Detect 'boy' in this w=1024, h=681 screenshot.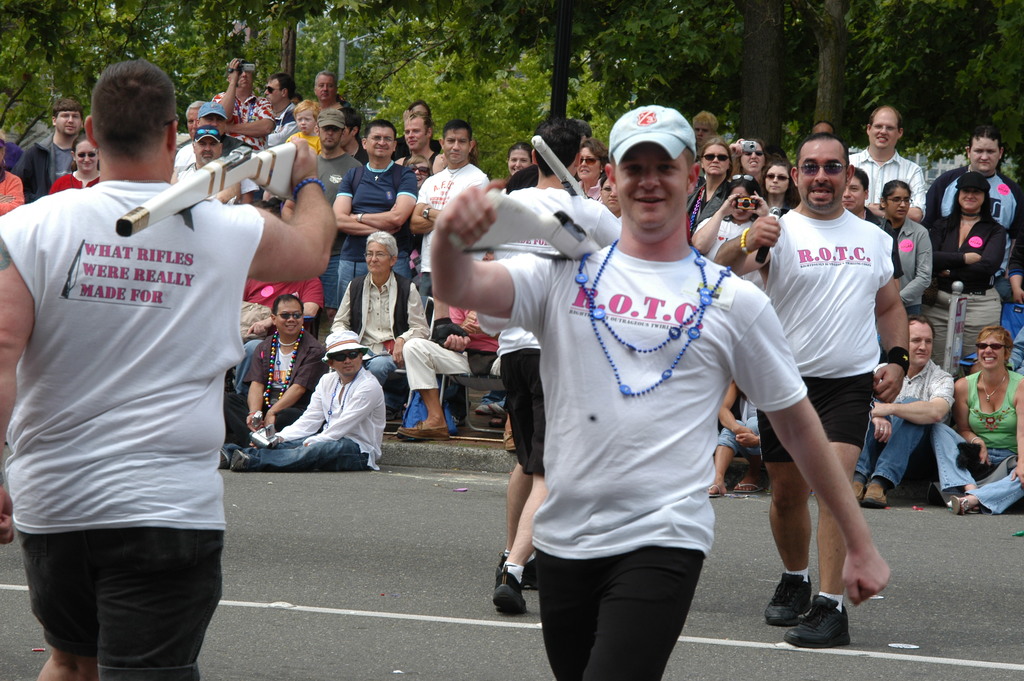
Detection: l=220, t=297, r=328, b=448.
